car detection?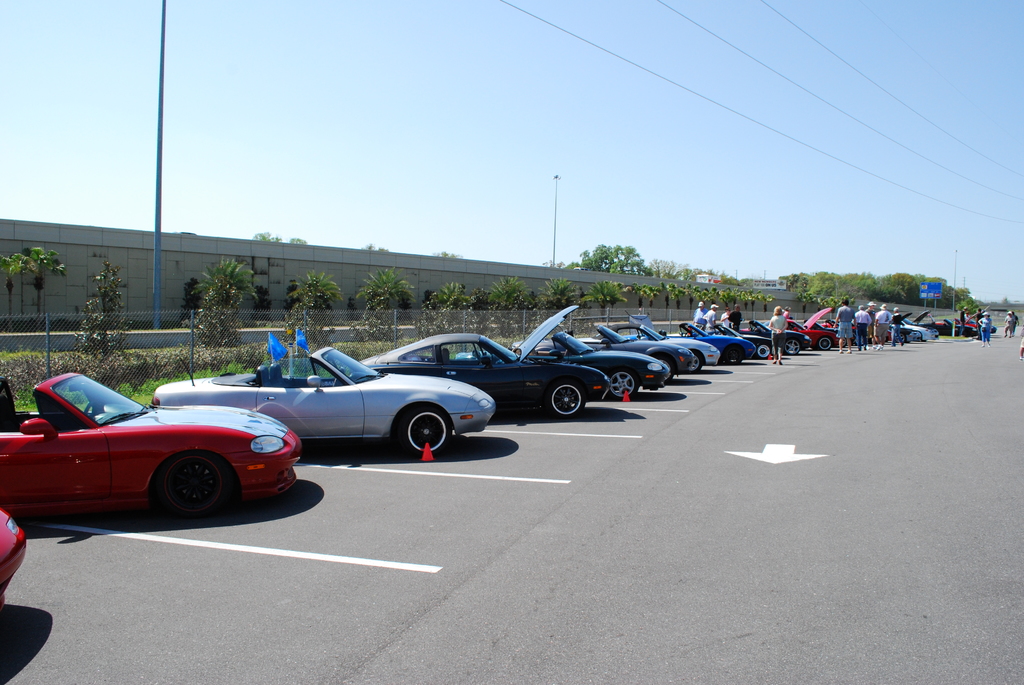
crop(337, 297, 617, 421)
